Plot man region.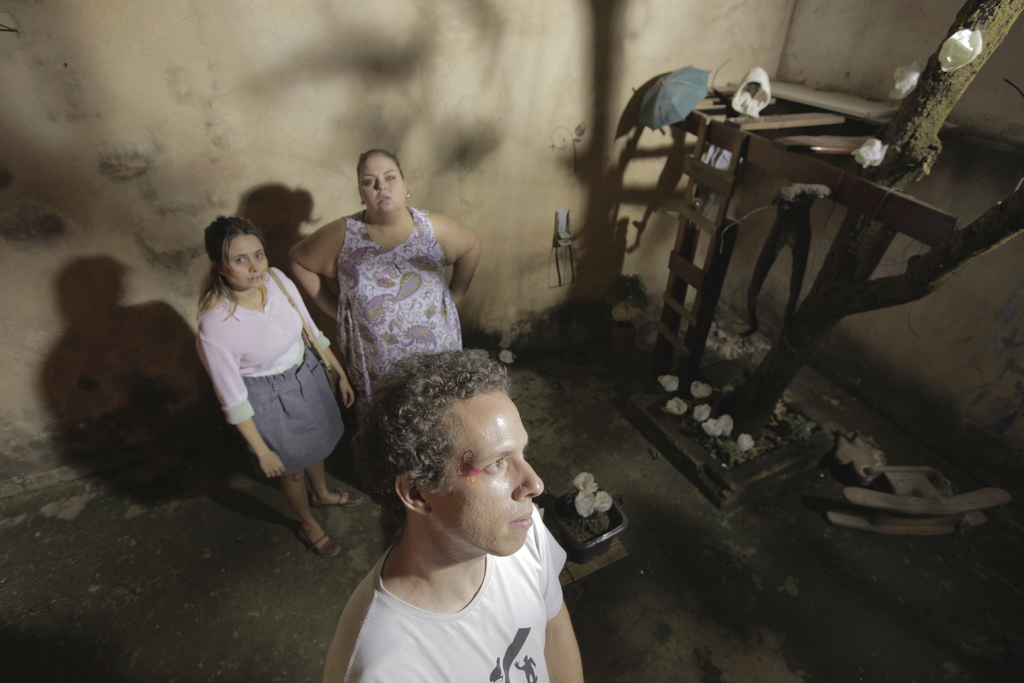
Plotted at [x1=277, y1=347, x2=612, y2=675].
